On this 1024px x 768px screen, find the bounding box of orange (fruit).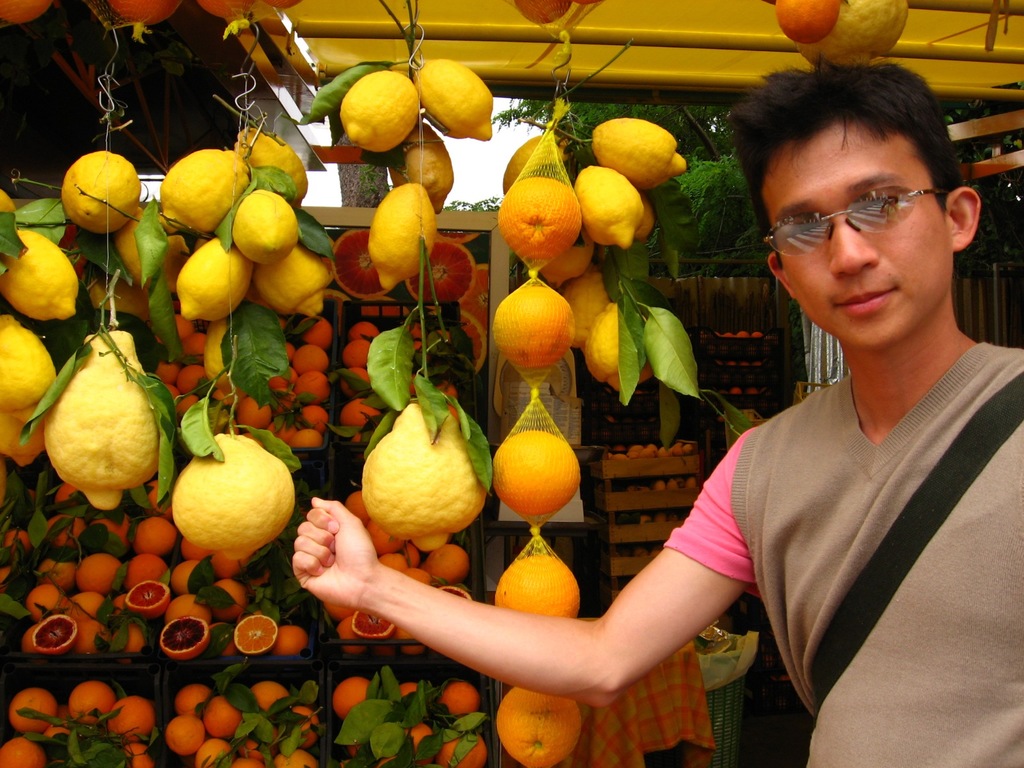
Bounding box: crop(122, 739, 145, 767).
